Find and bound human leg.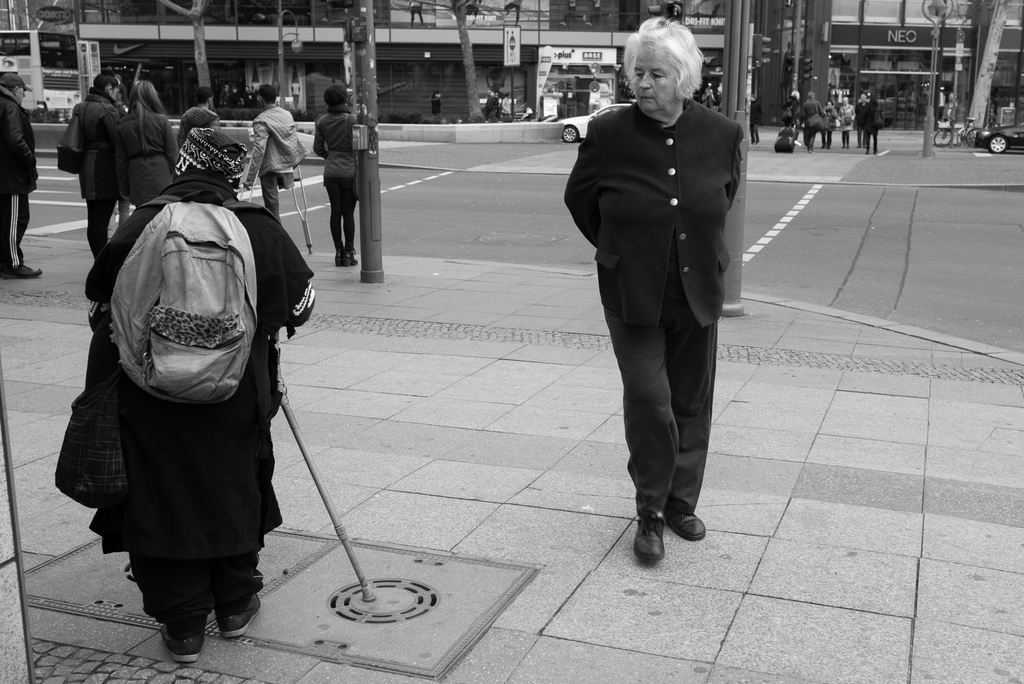
Bound: Rect(257, 163, 278, 214).
